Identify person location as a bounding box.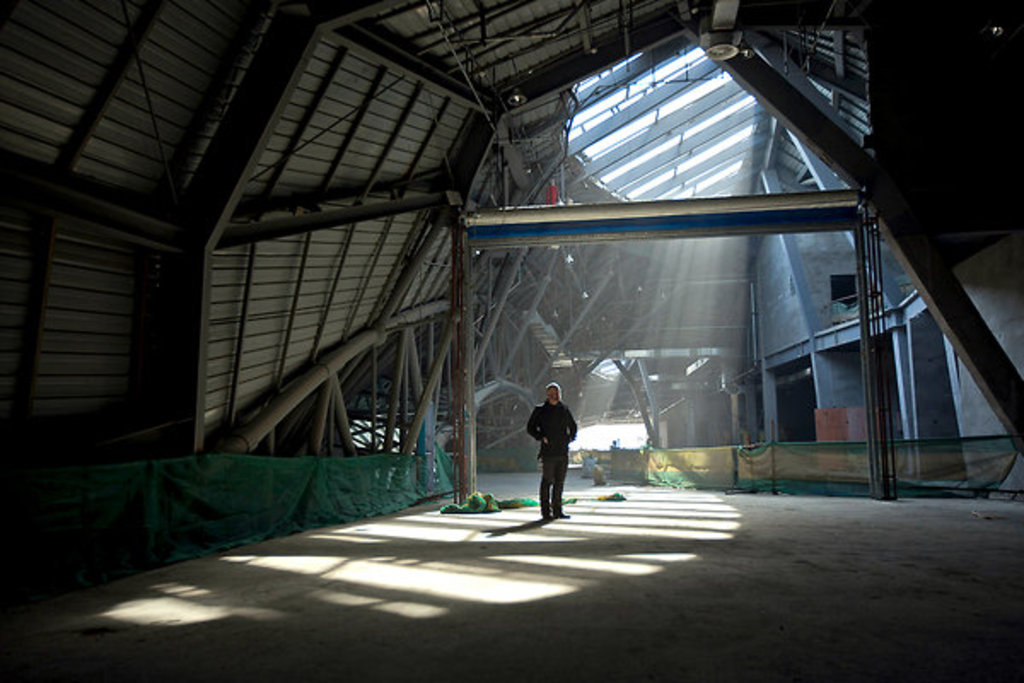
<bbox>529, 381, 582, 526</bbox>.
